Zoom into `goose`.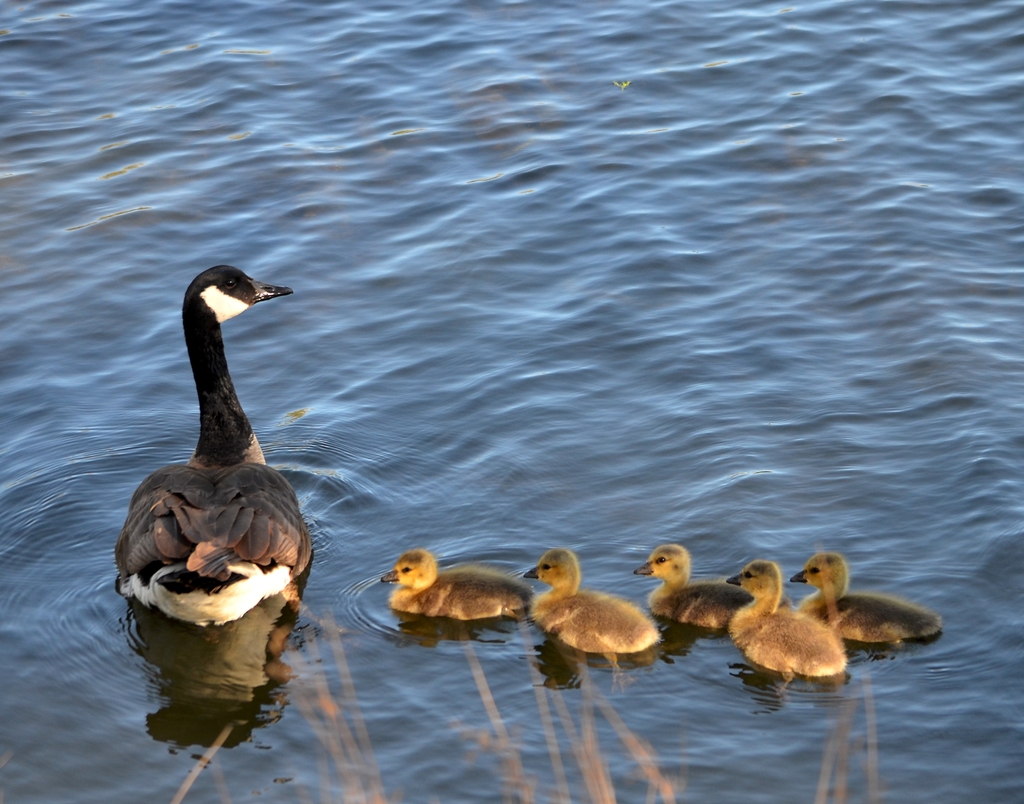
Zoom target: left=125, top=266, right=296, bottom=623.
